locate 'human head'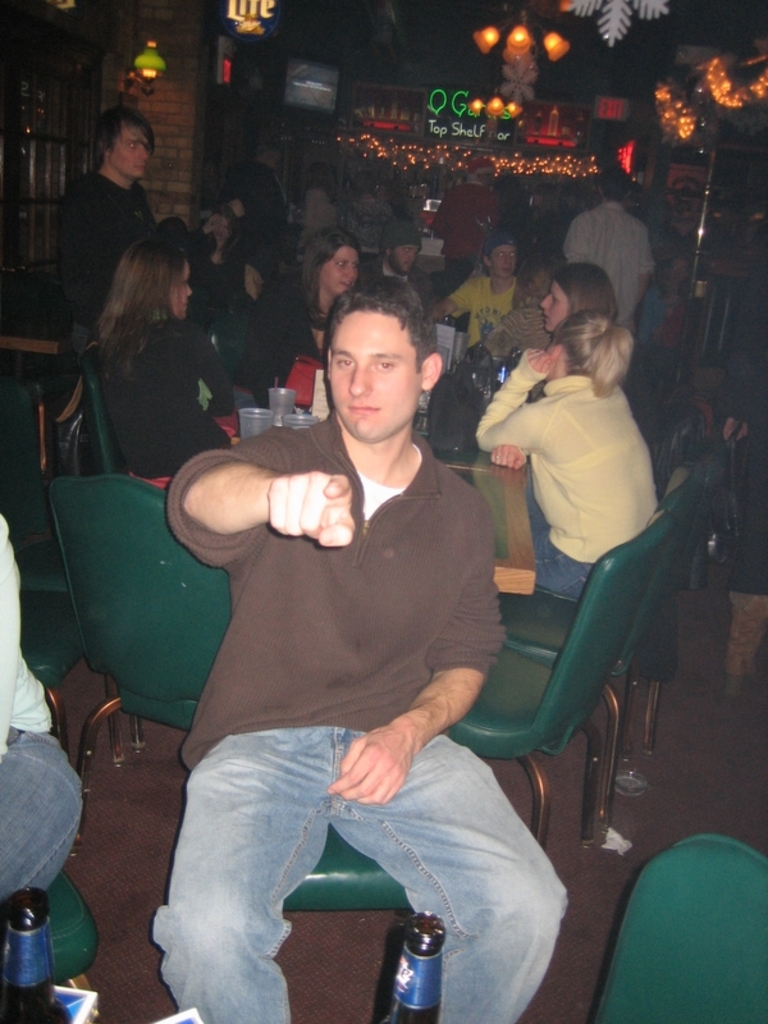
bbox=(485, 236, 517, 283)
